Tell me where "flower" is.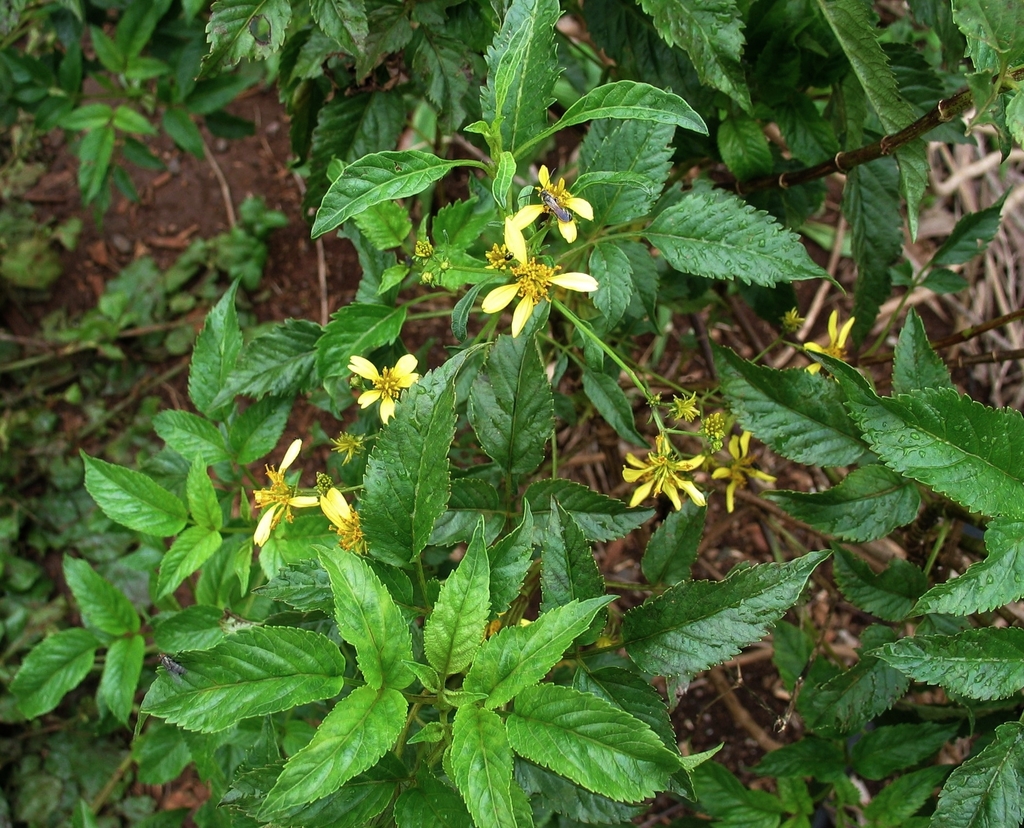
"flower" is at 319:483:364:555.
